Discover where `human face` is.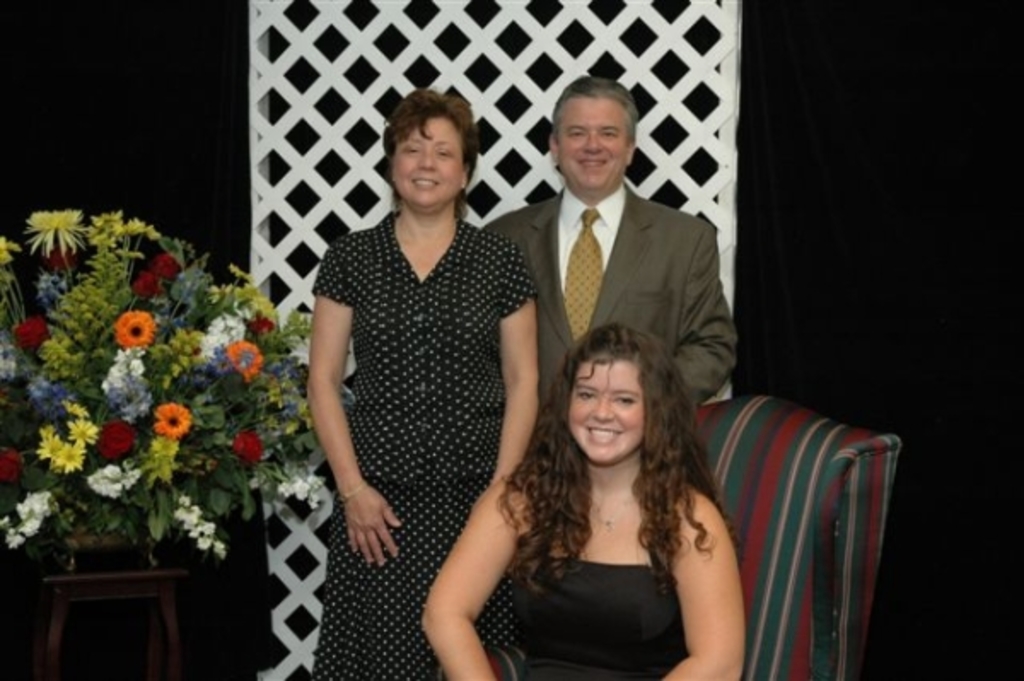
Discovered at {"x1": 553, "y1": 96, "x2": 628, "y2": 191}.
